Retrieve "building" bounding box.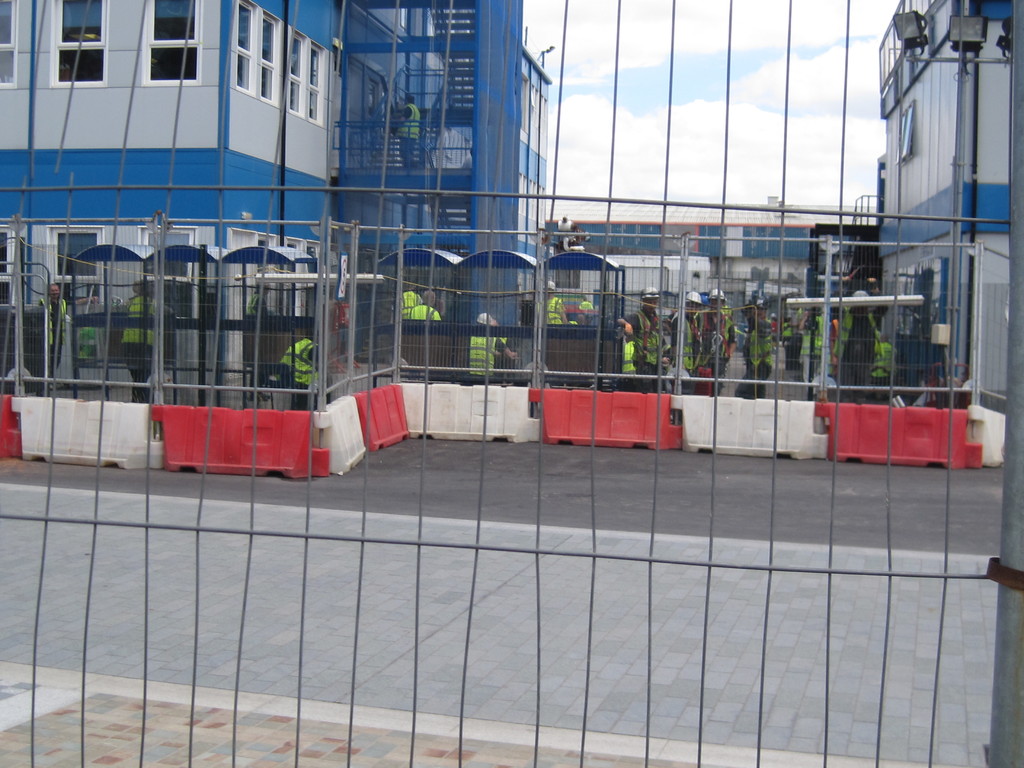
Bounding box: [0, 0, 556, 316].
